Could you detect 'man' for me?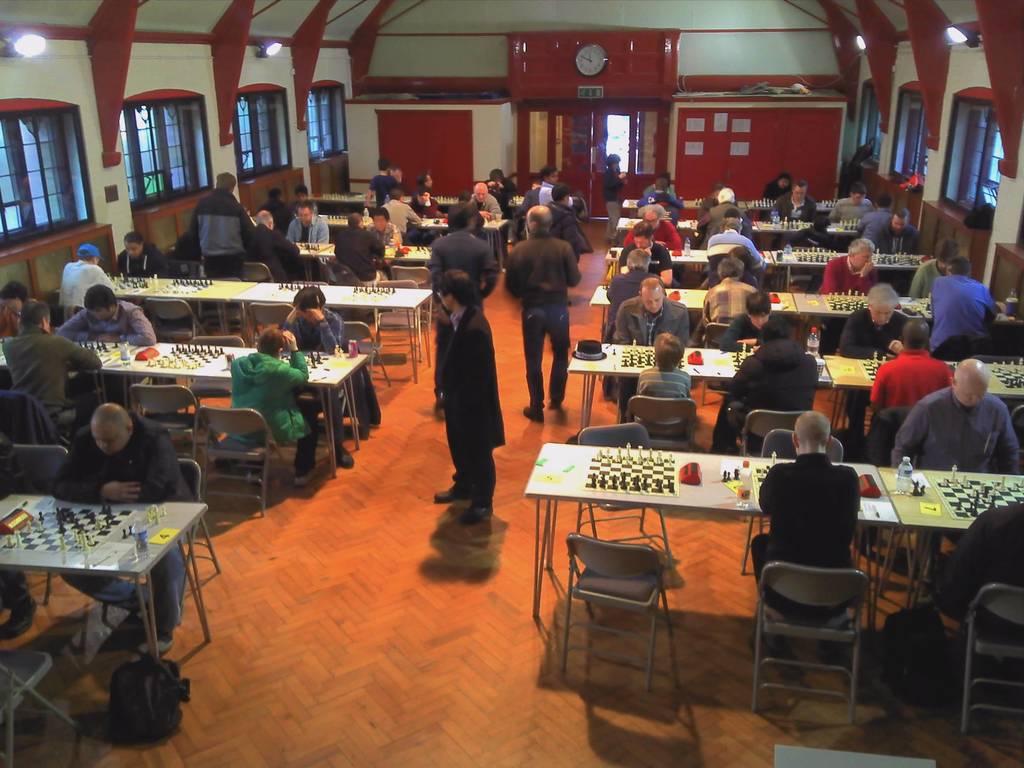
Detection result: pyautogui.locateOnScreen(605, 247, 654, 308).
